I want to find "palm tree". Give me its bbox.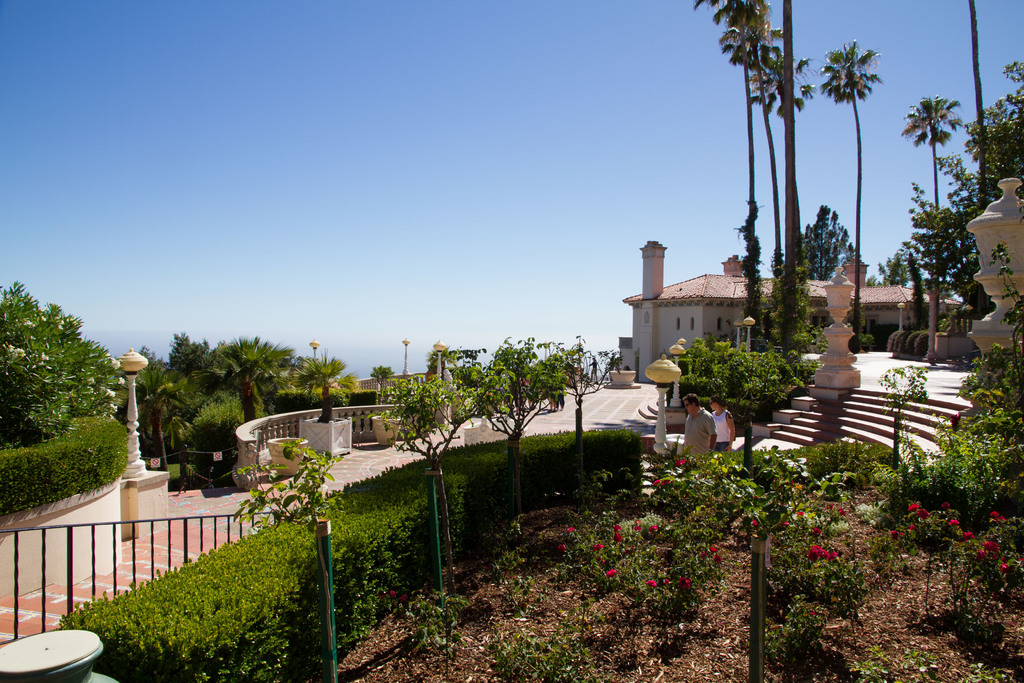
select_region(697, 0, 767, 352).
